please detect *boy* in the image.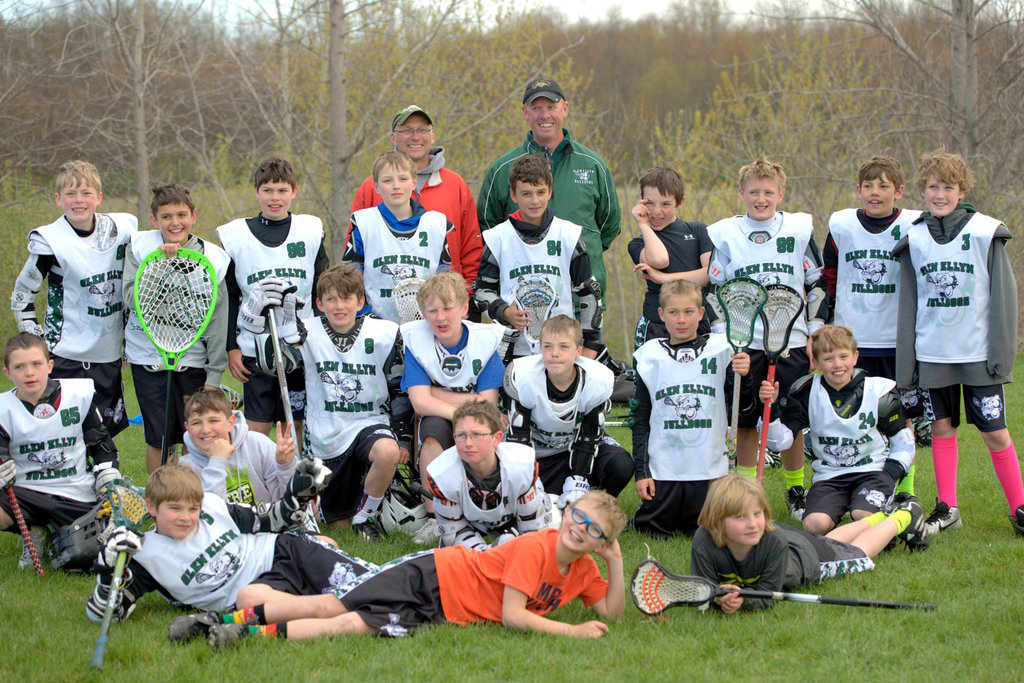
(179, 382, 301, 499).
